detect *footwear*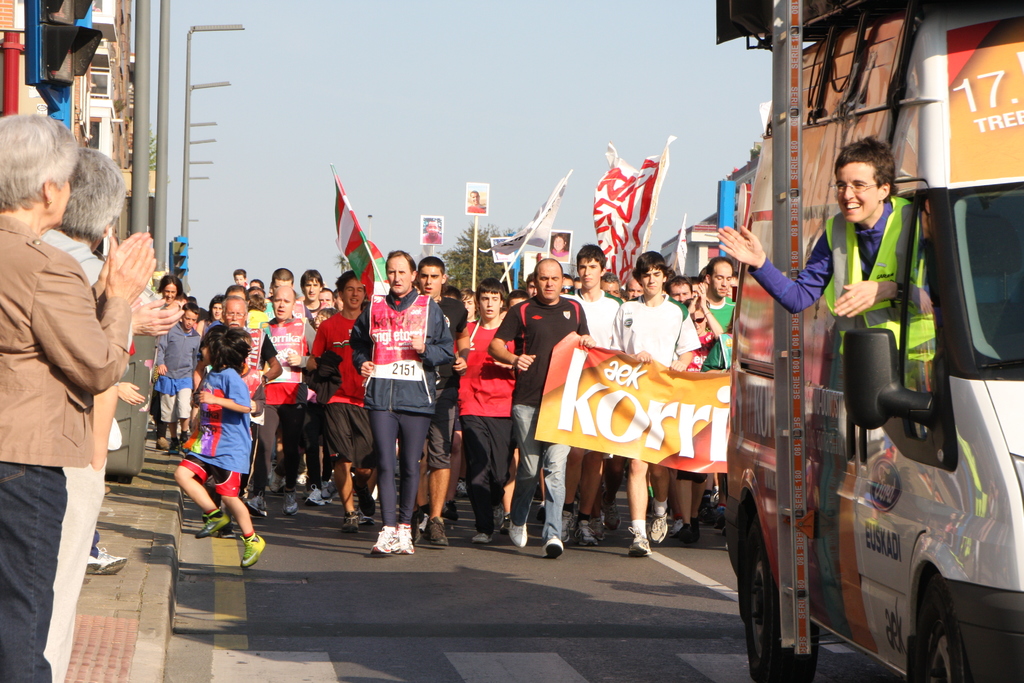
bbox=[629, 533, 652, 554]
